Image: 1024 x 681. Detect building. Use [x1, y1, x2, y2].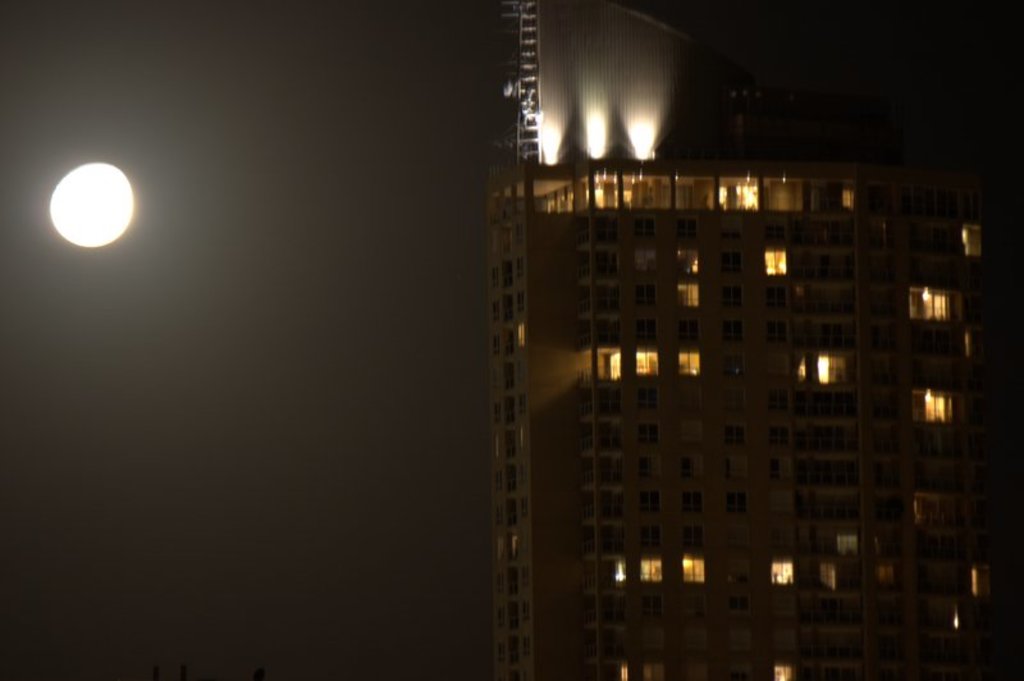
[479, 83, 996, 680].
